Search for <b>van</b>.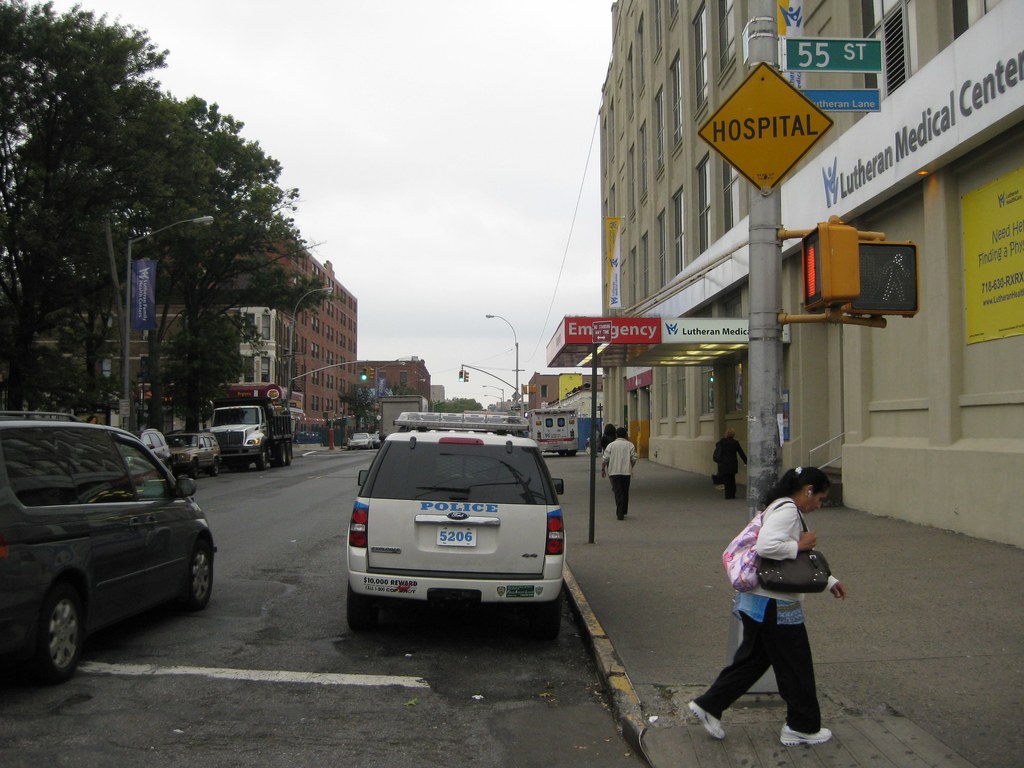
Found at 526,404,580,456.
